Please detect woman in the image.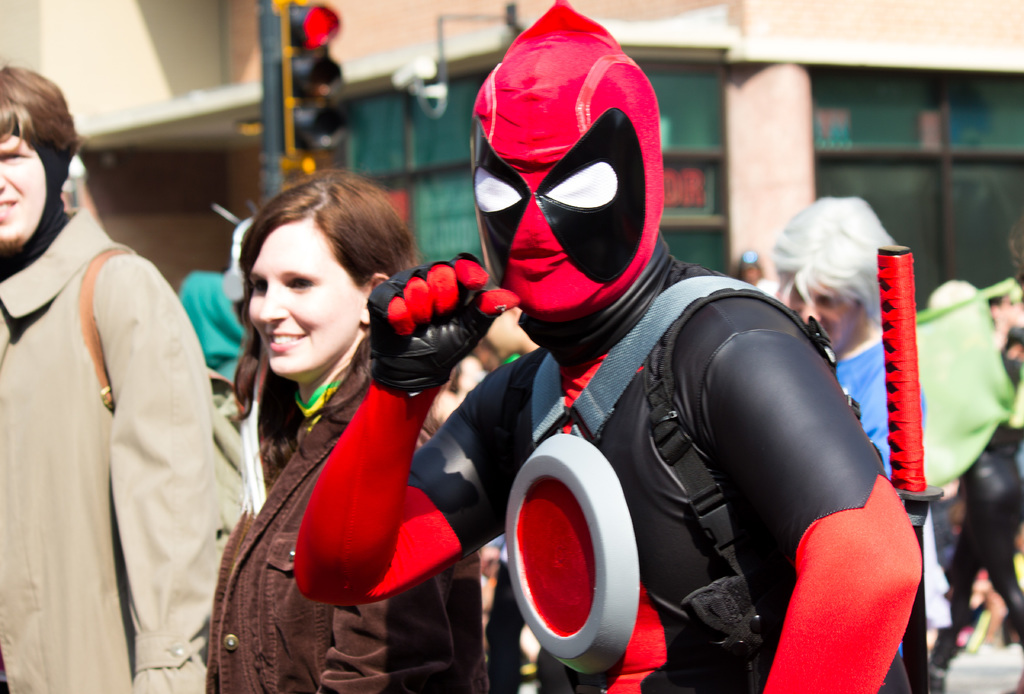
box(203, 175, 484, 673).
